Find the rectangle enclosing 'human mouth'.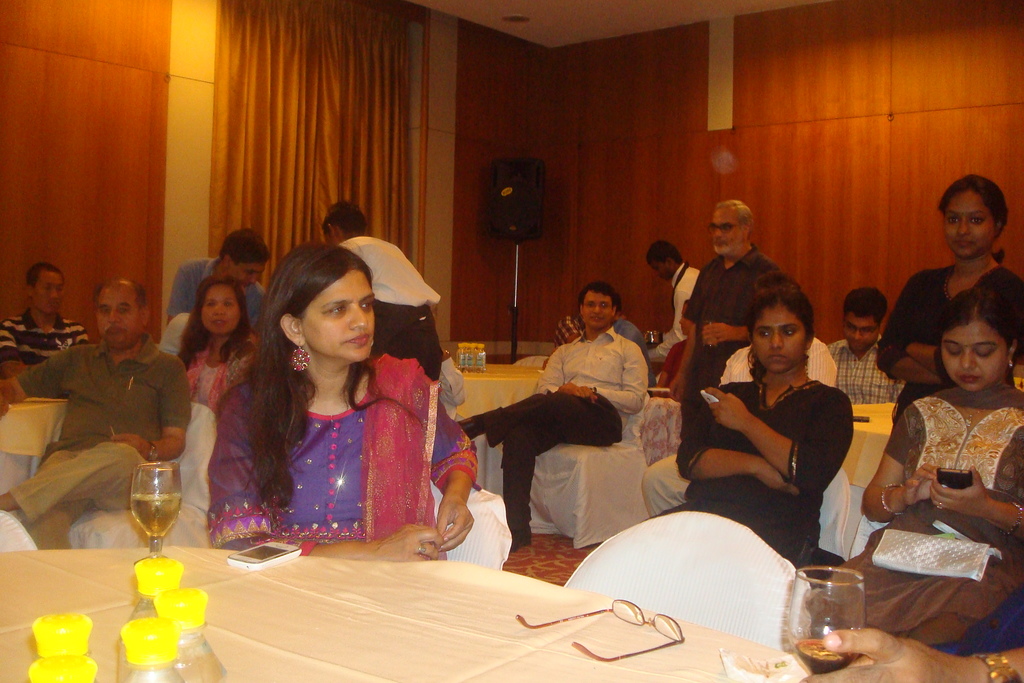
(left=590, top=318, right=602, bottom=319).
